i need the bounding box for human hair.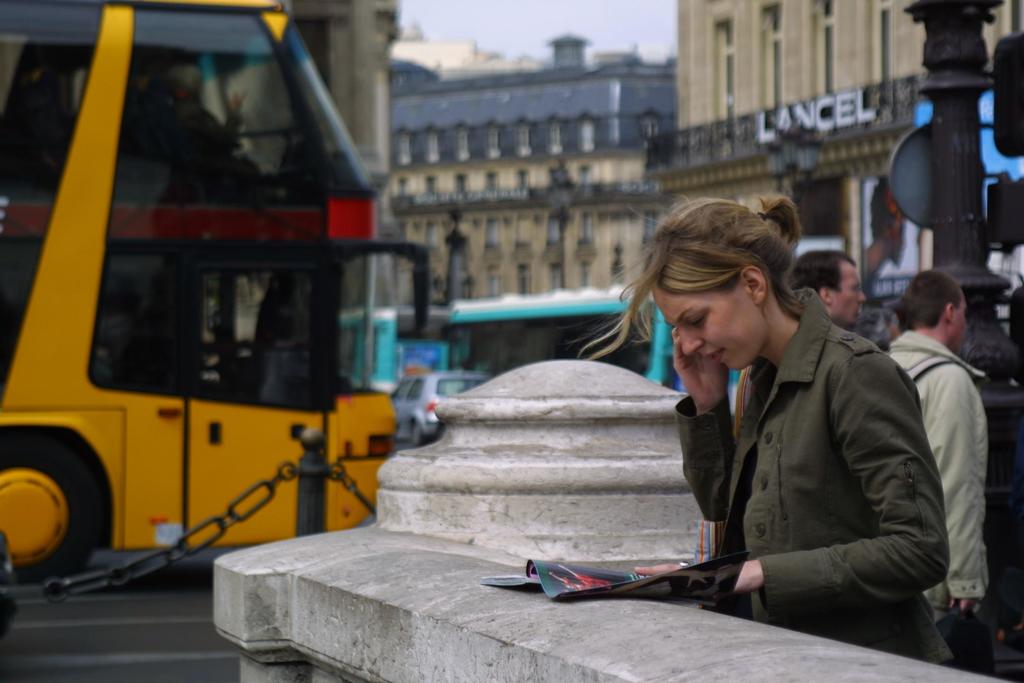
Here it is: detection(788, 247, 858, 297).
